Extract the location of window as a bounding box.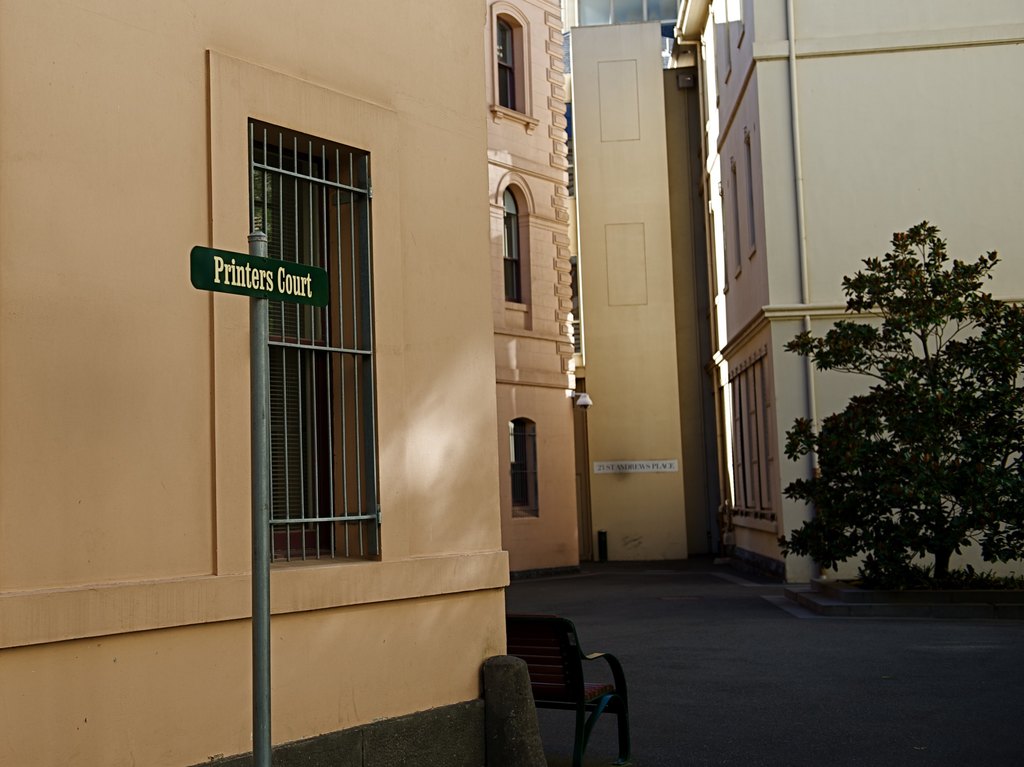
BBox(469, 16, 544, 116).
